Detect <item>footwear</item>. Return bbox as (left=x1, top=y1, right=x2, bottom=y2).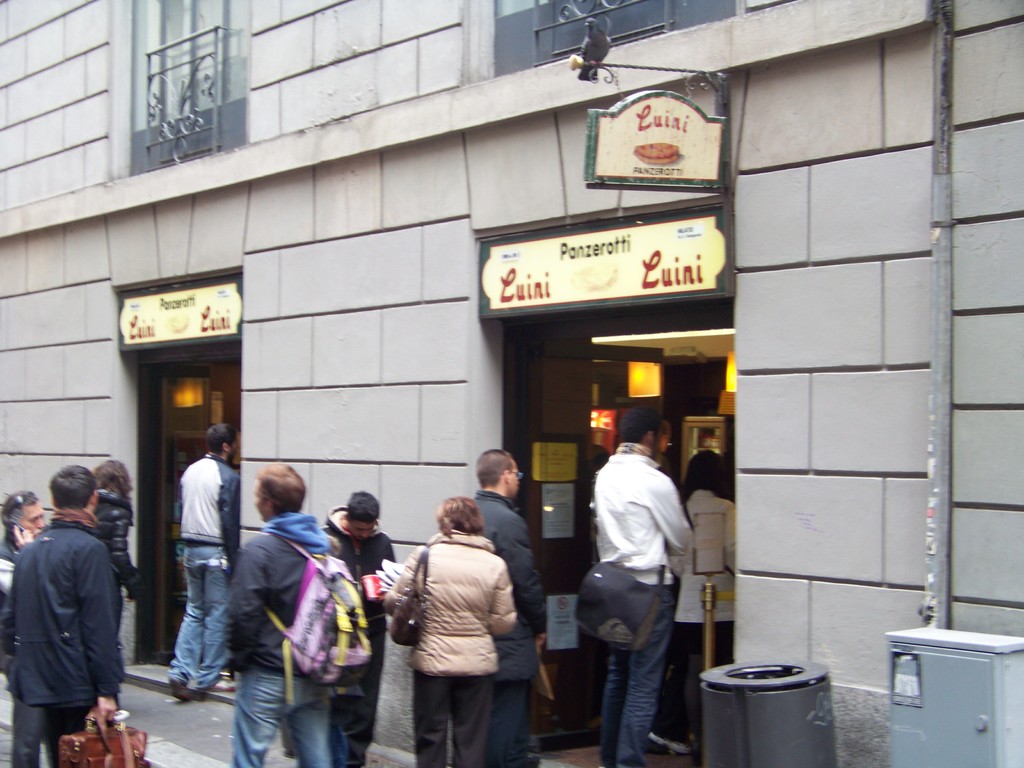
(left=520, top=754, right=541, bottom=767).
